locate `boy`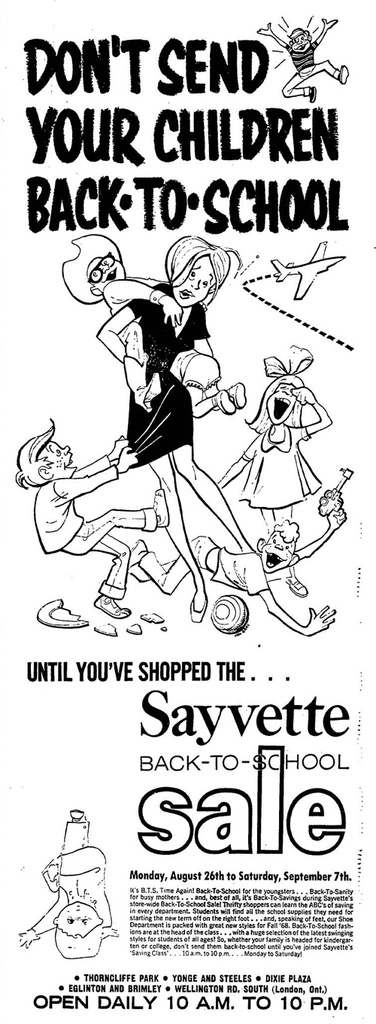
bbox=[15, 420, 169, 616]
